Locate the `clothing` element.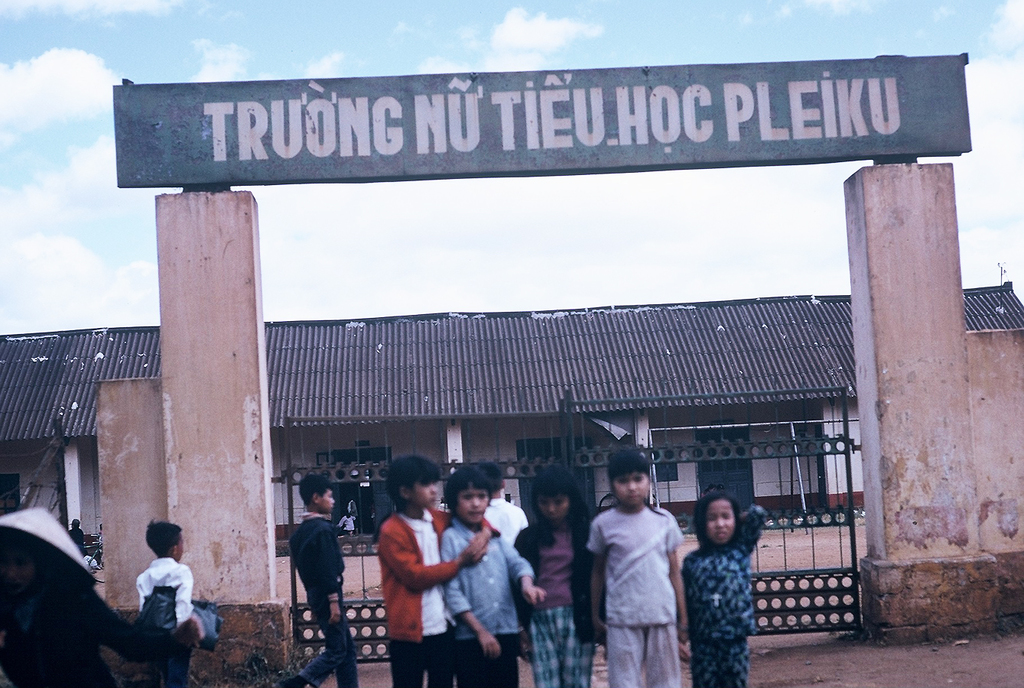
Element bbox: [135,549,190,687].
